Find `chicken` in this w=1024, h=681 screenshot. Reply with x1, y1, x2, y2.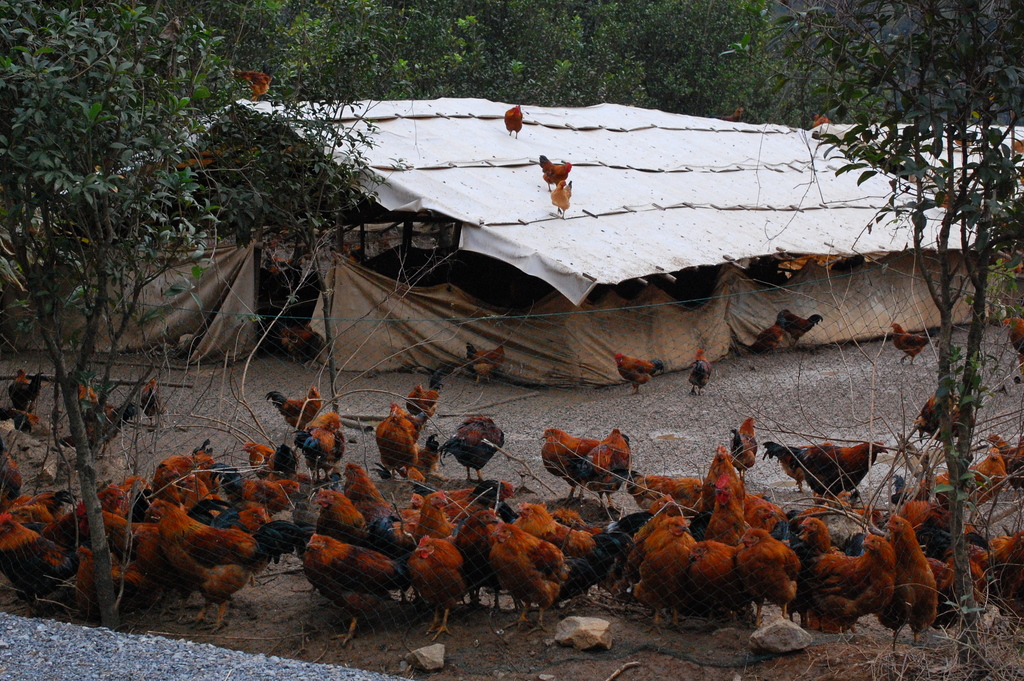
894, 326, 934, 365.
